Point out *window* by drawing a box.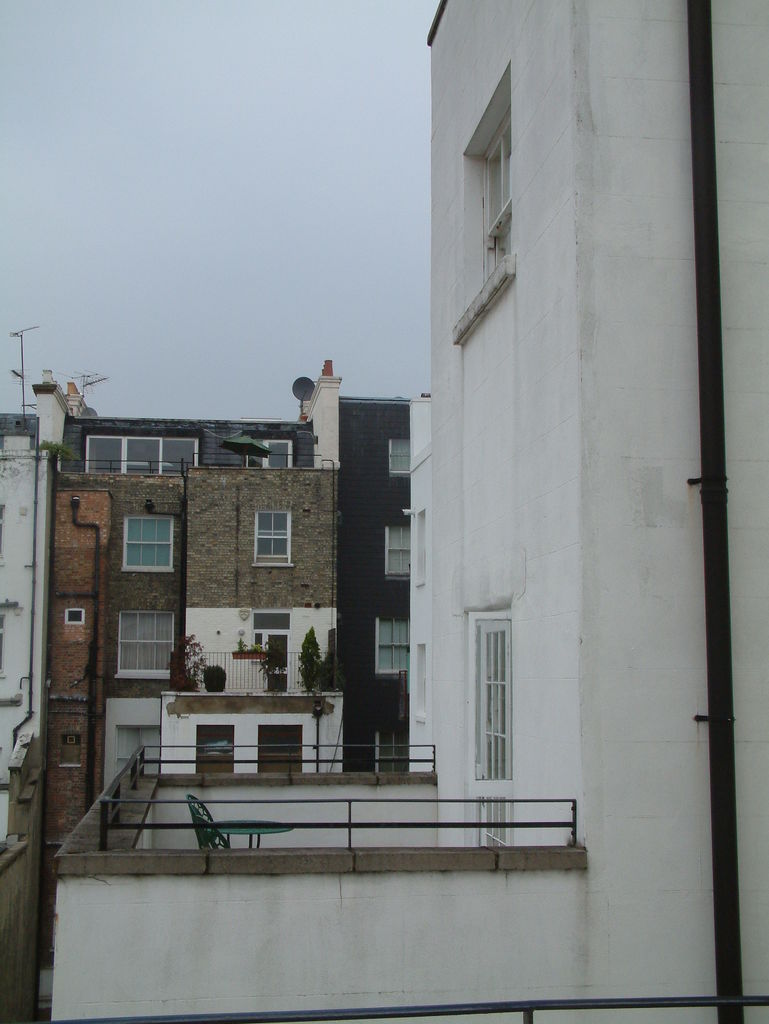
crop(256, 511, 296, 566).
